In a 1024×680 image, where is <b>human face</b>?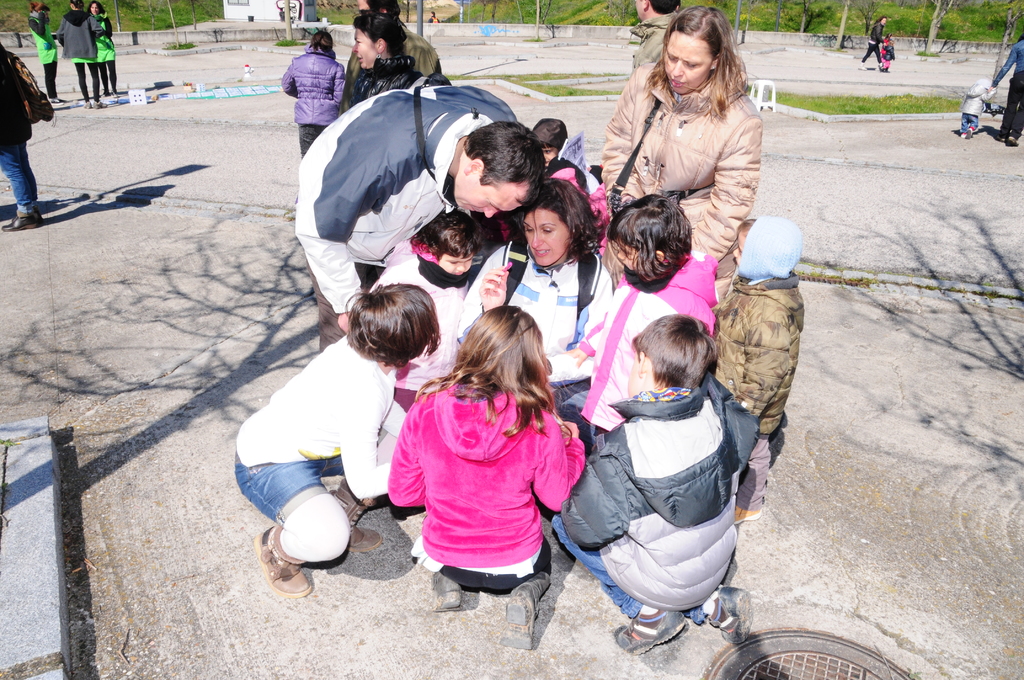
rect(454, 178, 517, 217).
